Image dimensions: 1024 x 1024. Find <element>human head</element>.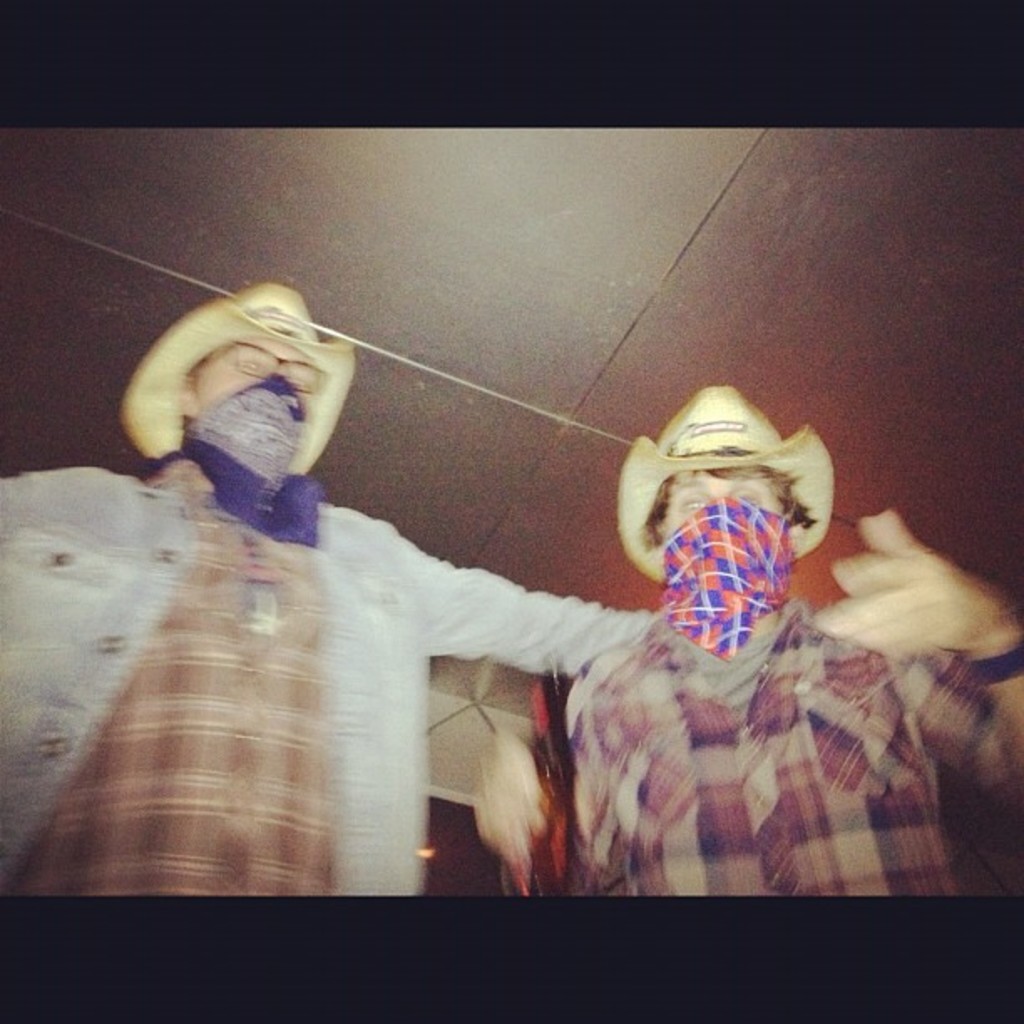
Rect(644, 395, 812, 611).
